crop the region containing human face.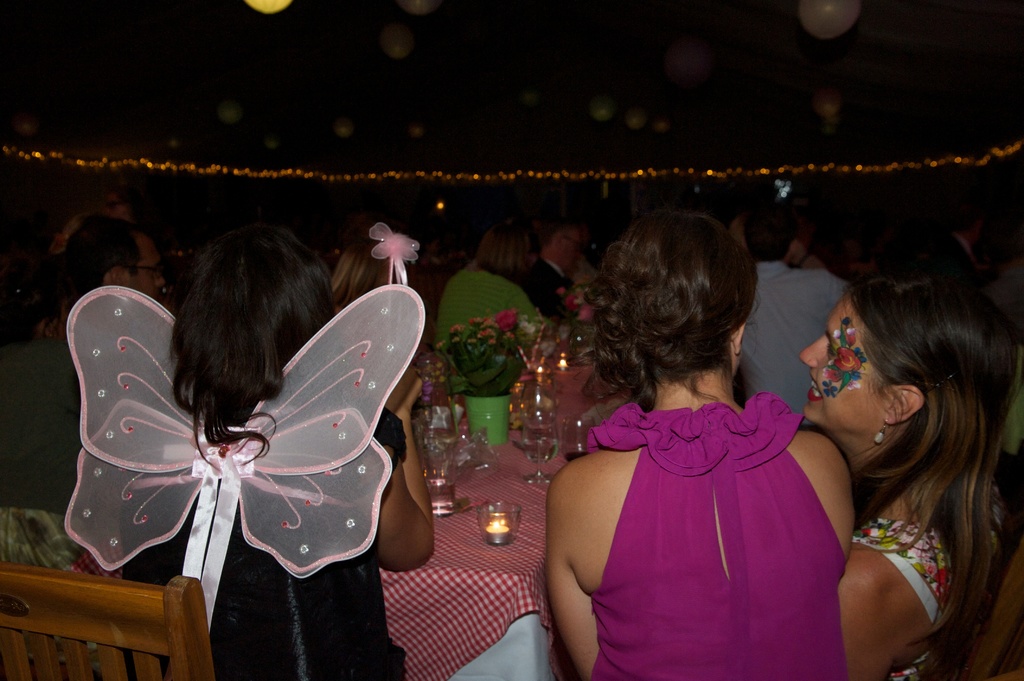
Crop region: locate(804, 291, 881, 429).
